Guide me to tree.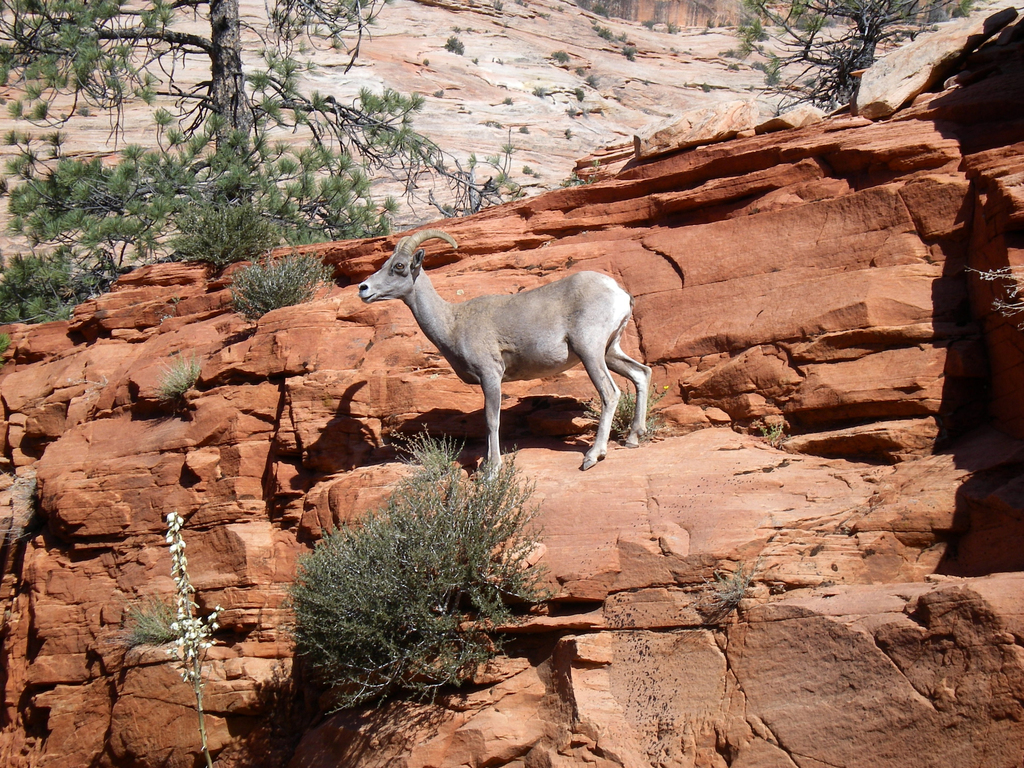
Guidance: select_region(26, 25, 524, 291).
